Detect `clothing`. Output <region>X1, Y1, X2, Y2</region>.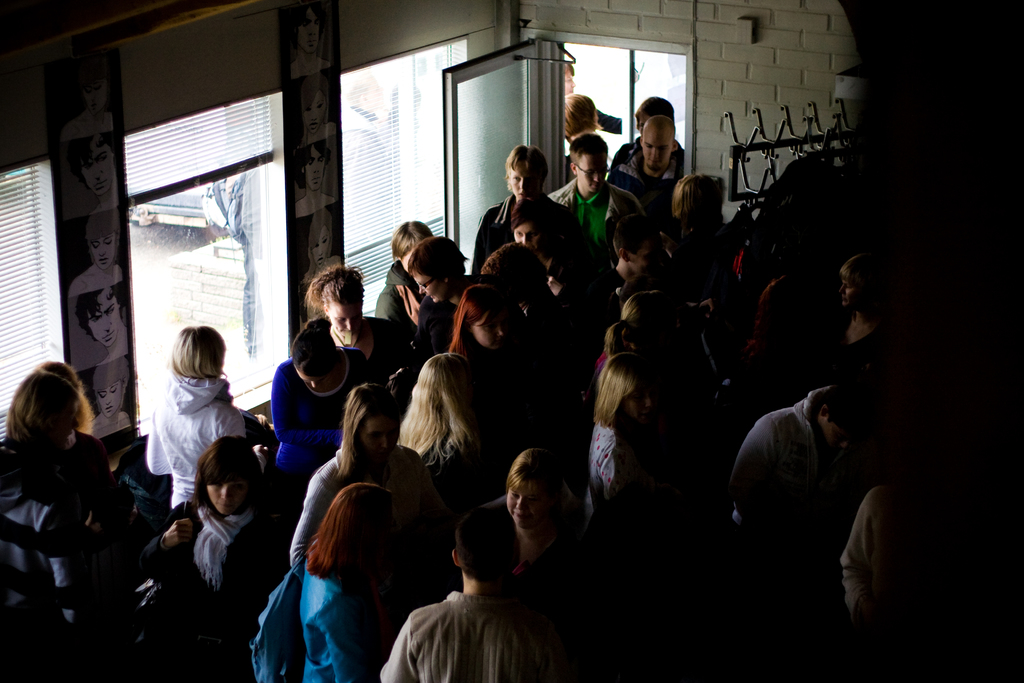
<region>614, 125, 688, 230</region>.
